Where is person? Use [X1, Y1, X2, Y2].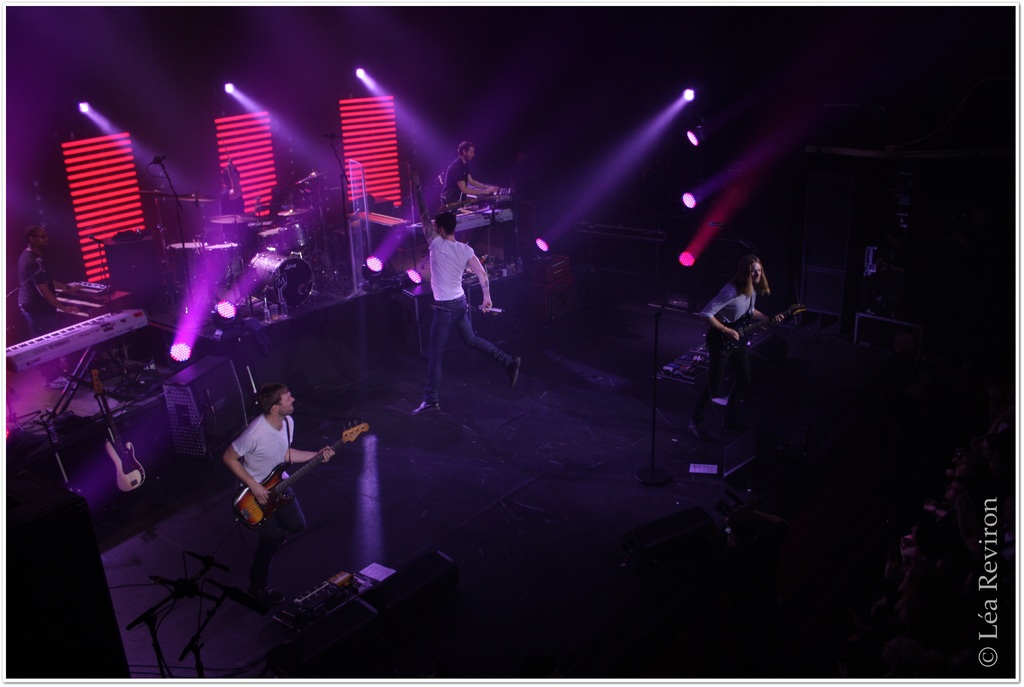
[221, 370, 315, 574].
